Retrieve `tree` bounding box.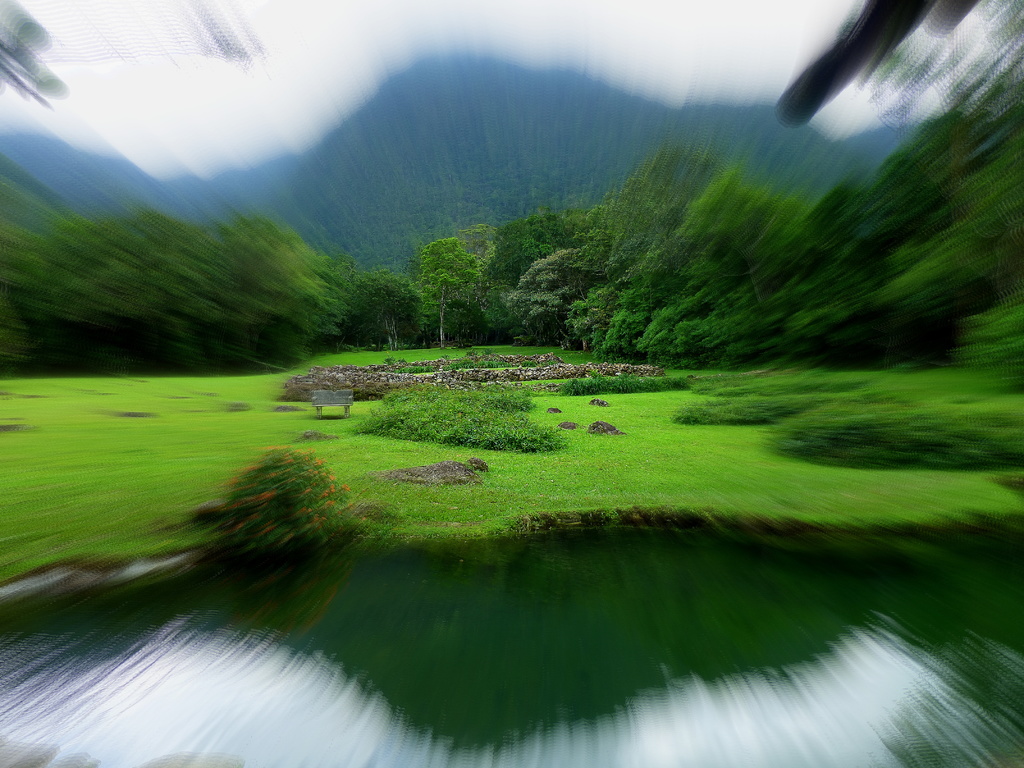
Bounding box: [x1=0, y1=165, x2=389, y2=376].
